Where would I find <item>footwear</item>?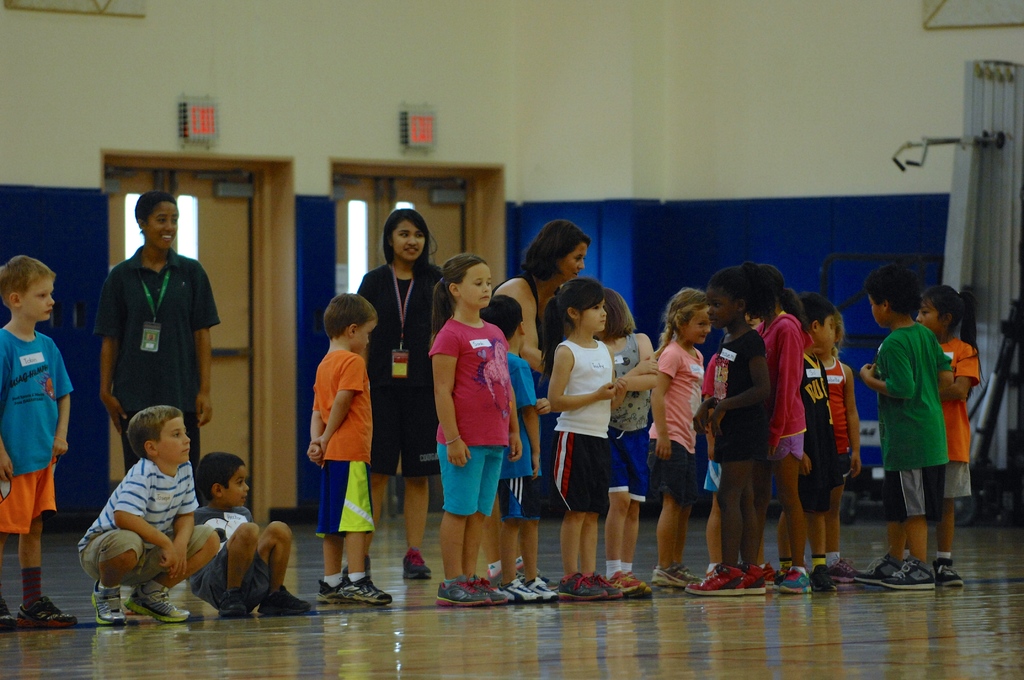
At {"x1": 812, "y1": 560, "x2": 834, "y2": 591}.
